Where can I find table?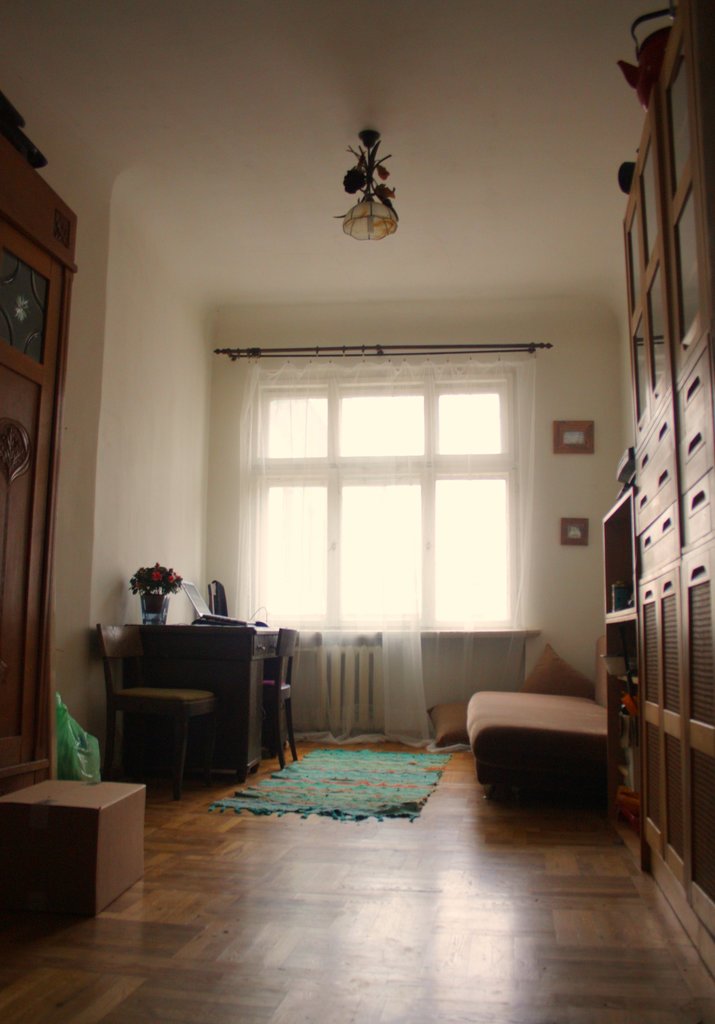
You can find it at detection(96, 611, 304, 798).
